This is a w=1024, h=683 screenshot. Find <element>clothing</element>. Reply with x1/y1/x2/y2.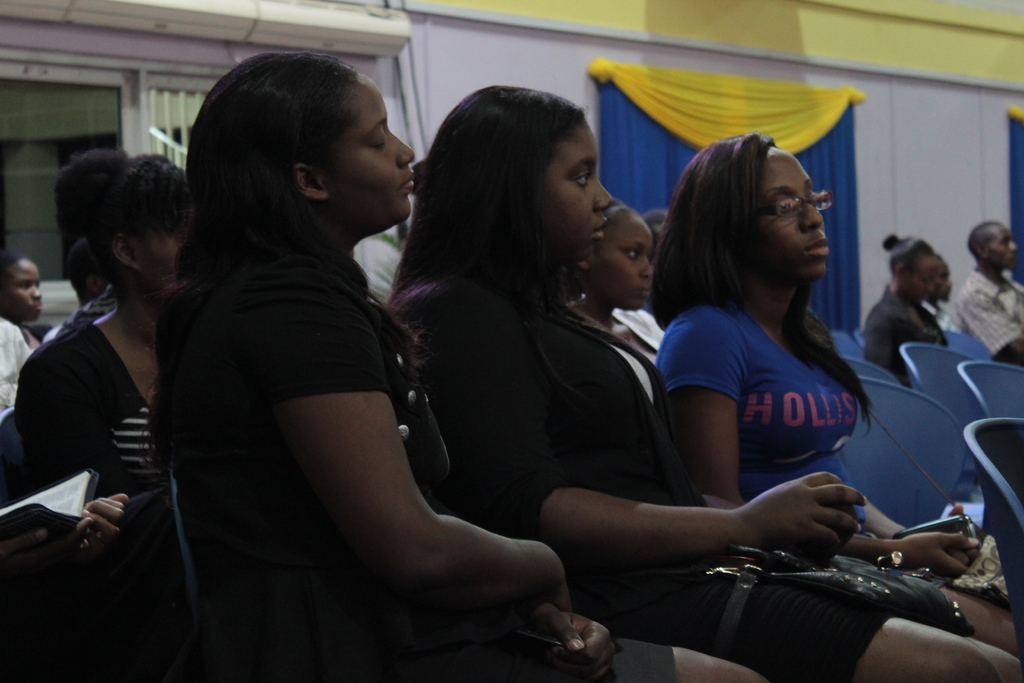
164/238/668/682.
